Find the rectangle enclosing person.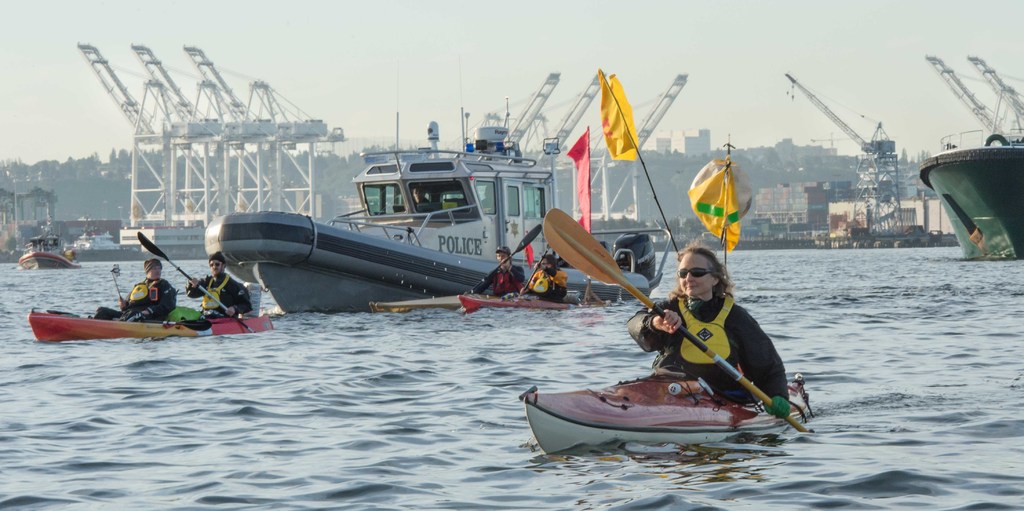
[114,256,174,318].
